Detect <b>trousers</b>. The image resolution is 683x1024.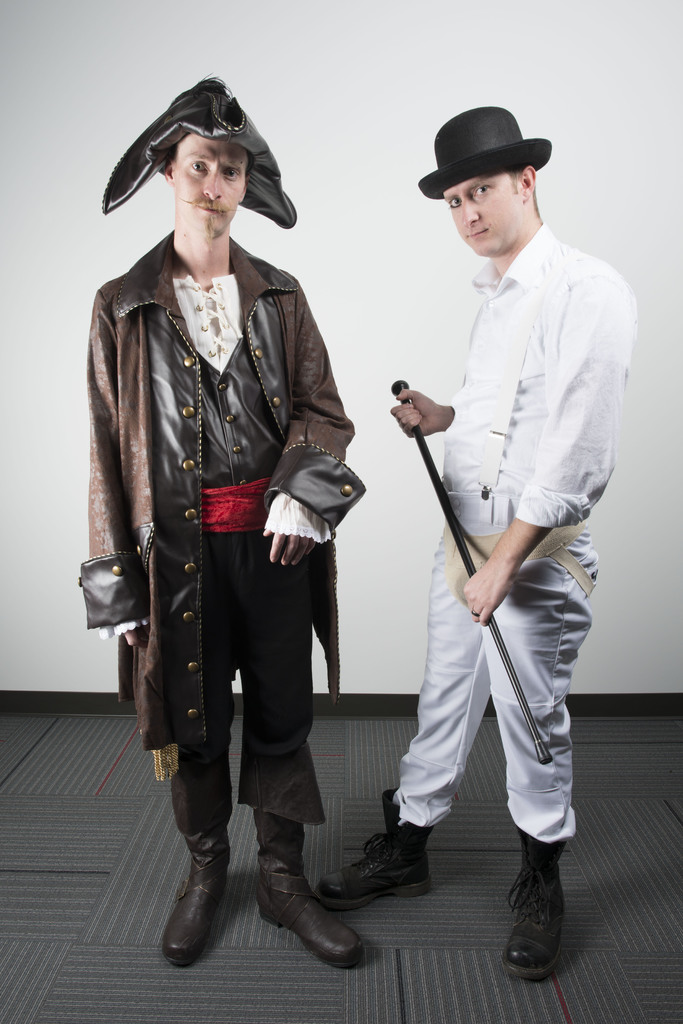
[x1=168, y1=529, x2=314, y2=872].
